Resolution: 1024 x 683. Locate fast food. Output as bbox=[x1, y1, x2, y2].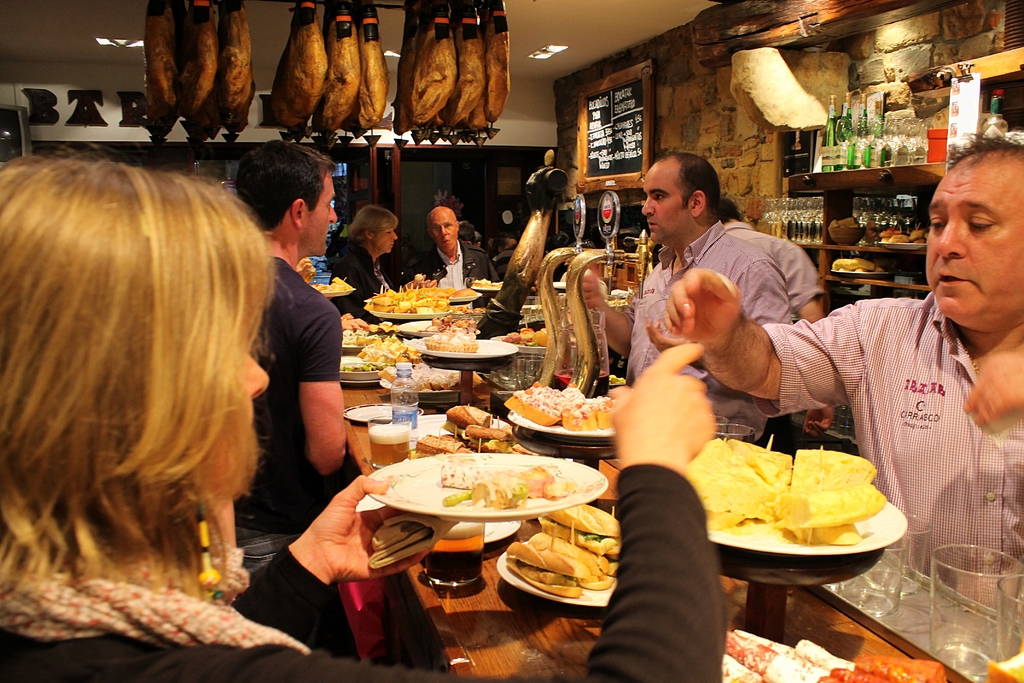
bbox=[450, 282, 479, 297].
